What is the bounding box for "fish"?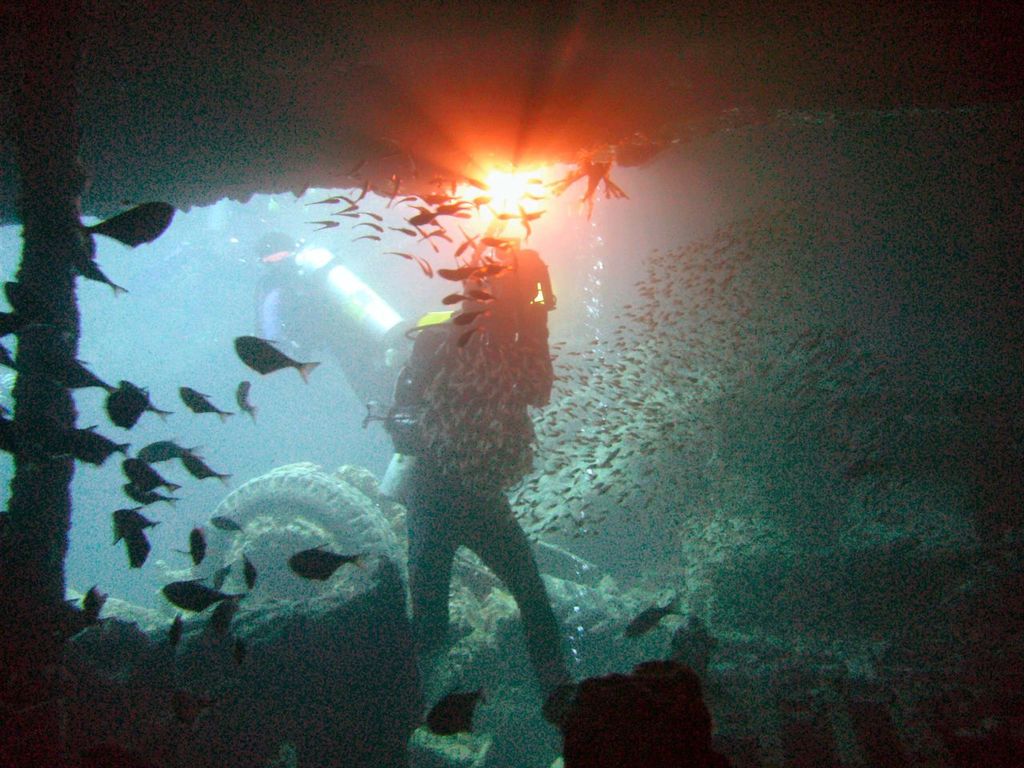
106/378/171/433.
